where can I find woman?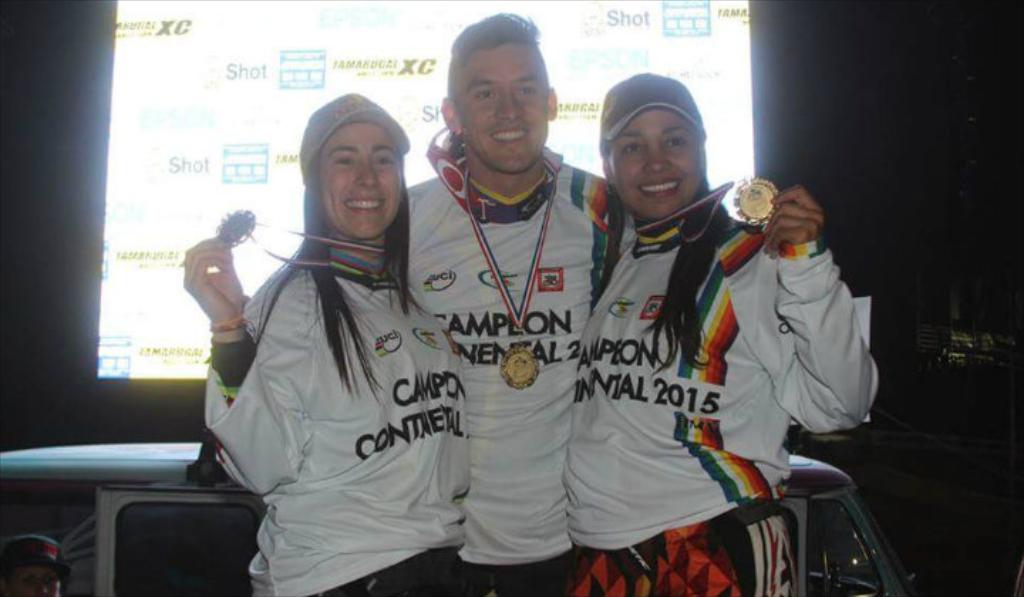
You can find it at select_region(192, 94, 501, 588).
